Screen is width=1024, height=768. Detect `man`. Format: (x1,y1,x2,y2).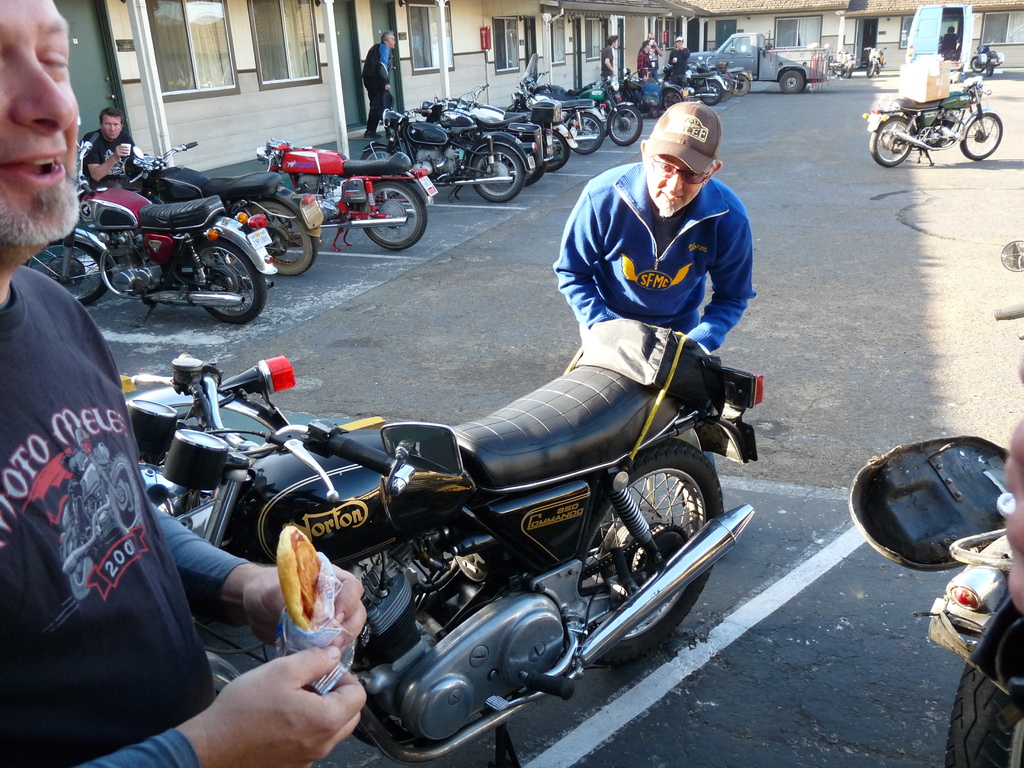
(1004,338,1023,605).
